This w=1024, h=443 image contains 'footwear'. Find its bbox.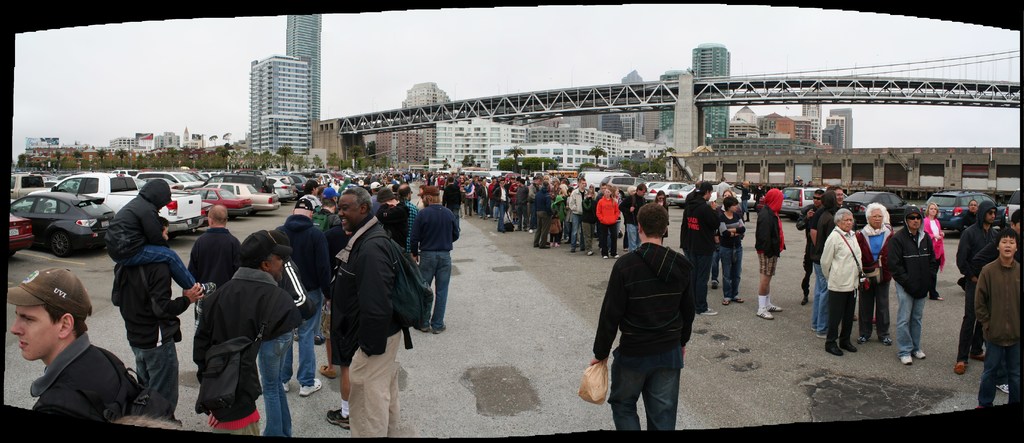
[768, 300, 785, 312].
